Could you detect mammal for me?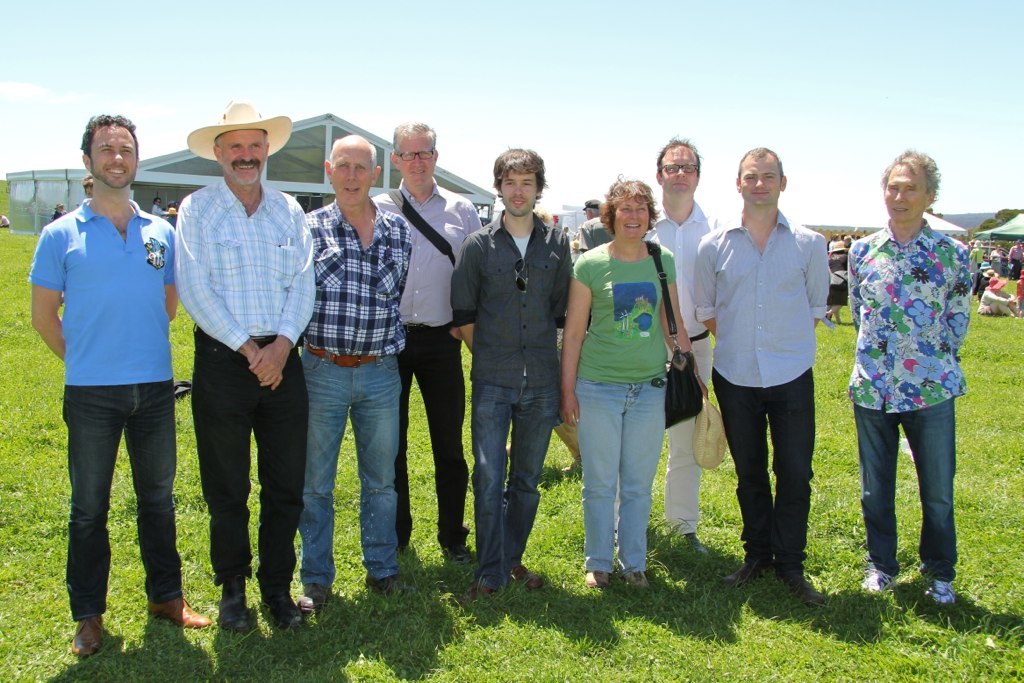
Detection result: {"left": 978, "top": 269, "right": 1021, "bottom": 316}.
